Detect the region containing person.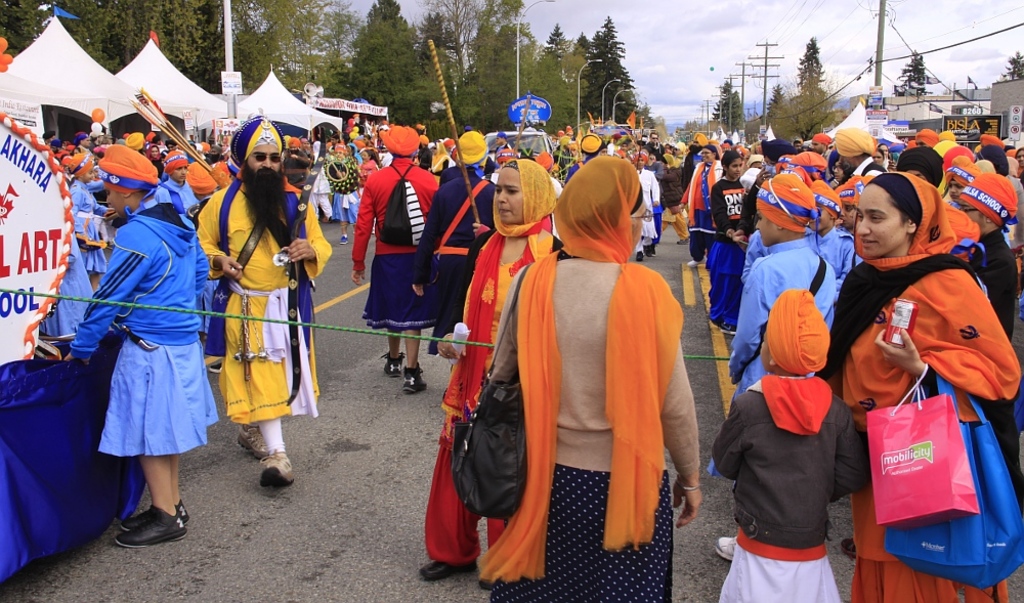
(x1=196, y1=126, x2=298, y2=485).
